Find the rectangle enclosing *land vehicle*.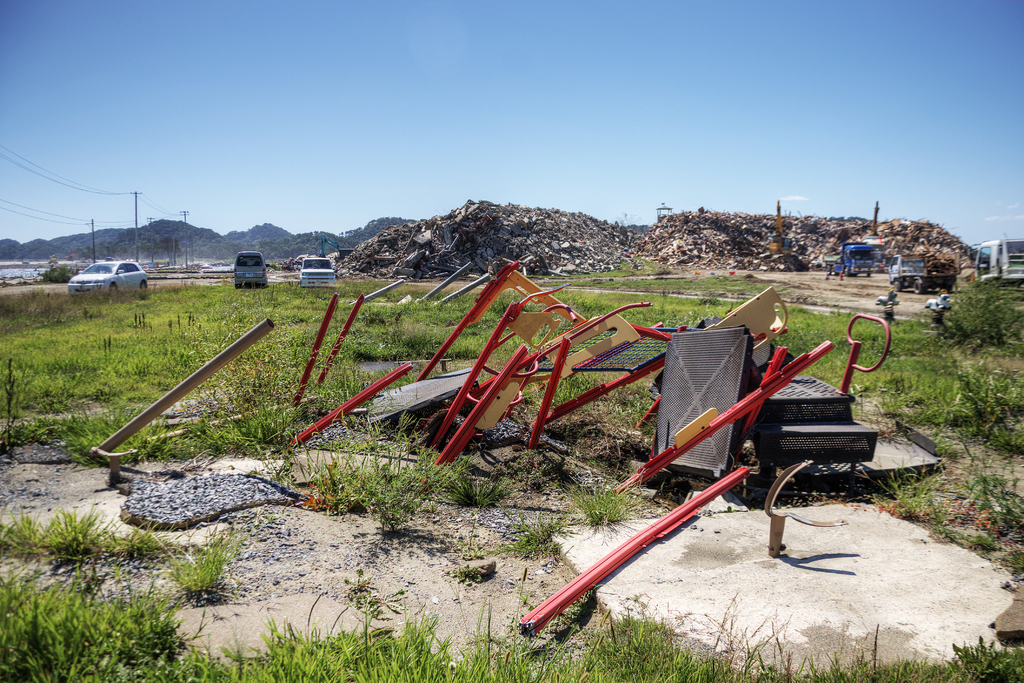
<bbox>974, 242, 1023, 286</bbox>.
